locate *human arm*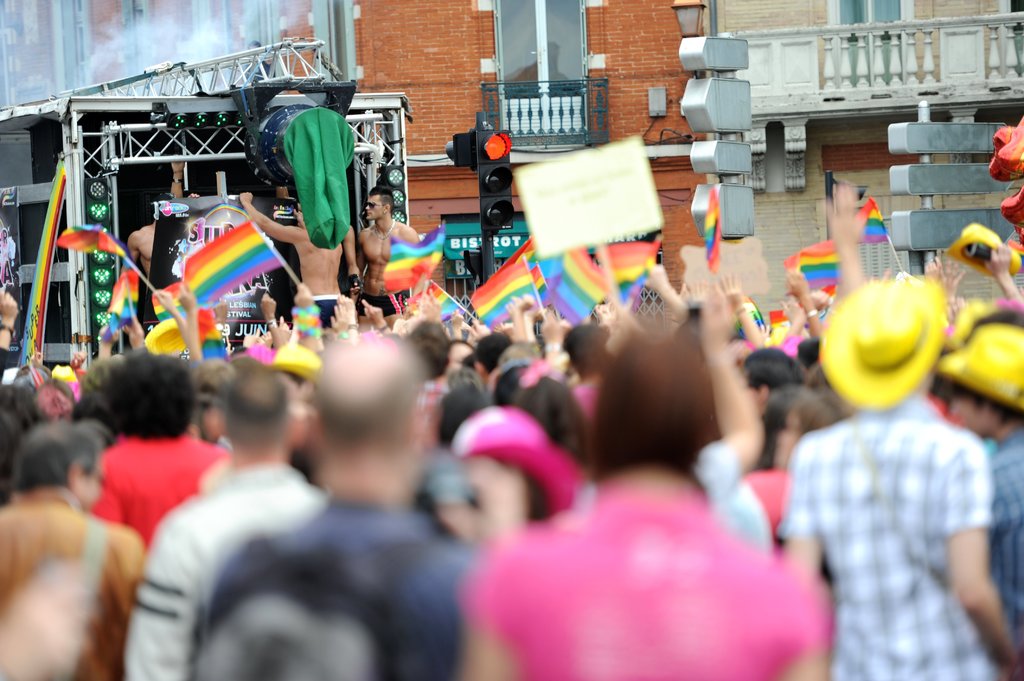
[99, 322, 118, 359]
